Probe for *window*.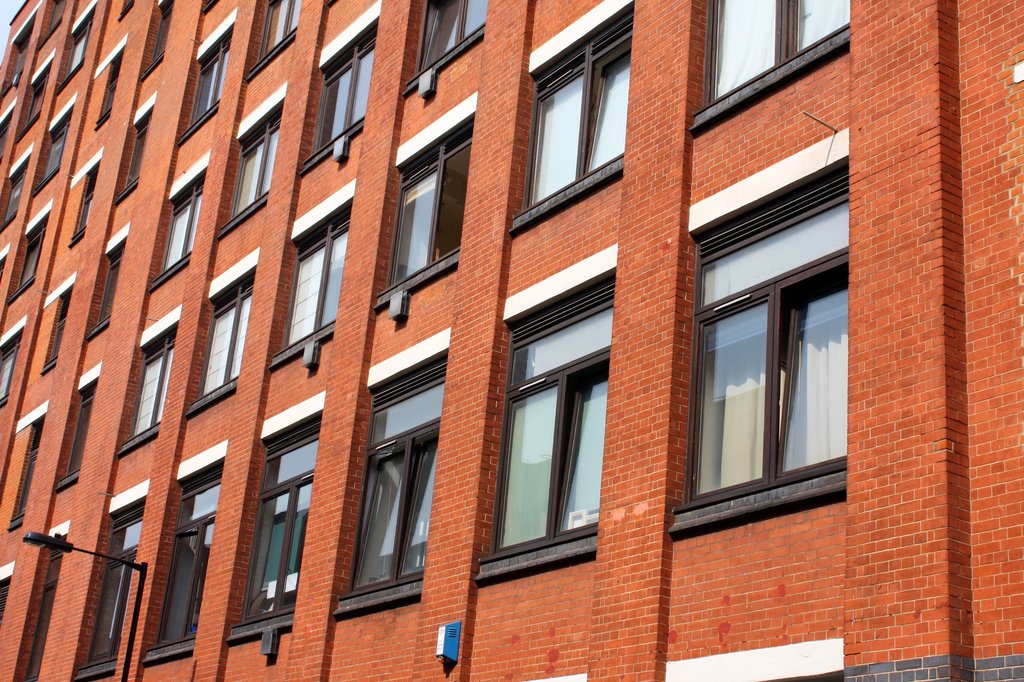
Probe result: Rect(668, 154, 852, 537).
